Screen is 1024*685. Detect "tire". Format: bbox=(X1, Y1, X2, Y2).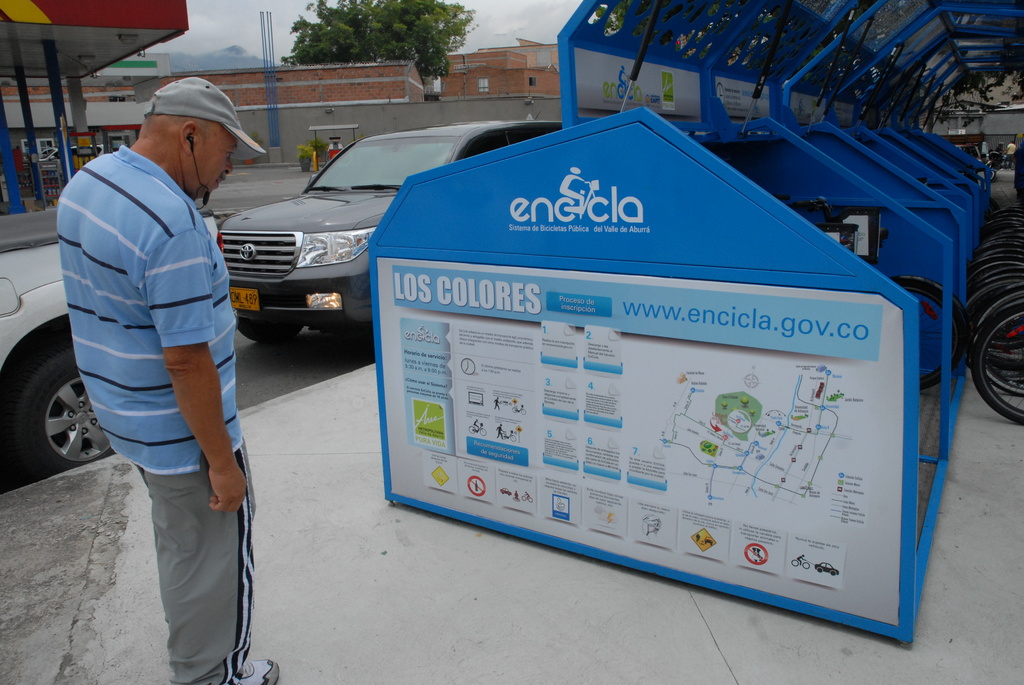
bbox=(239, 319, 304, 342).
